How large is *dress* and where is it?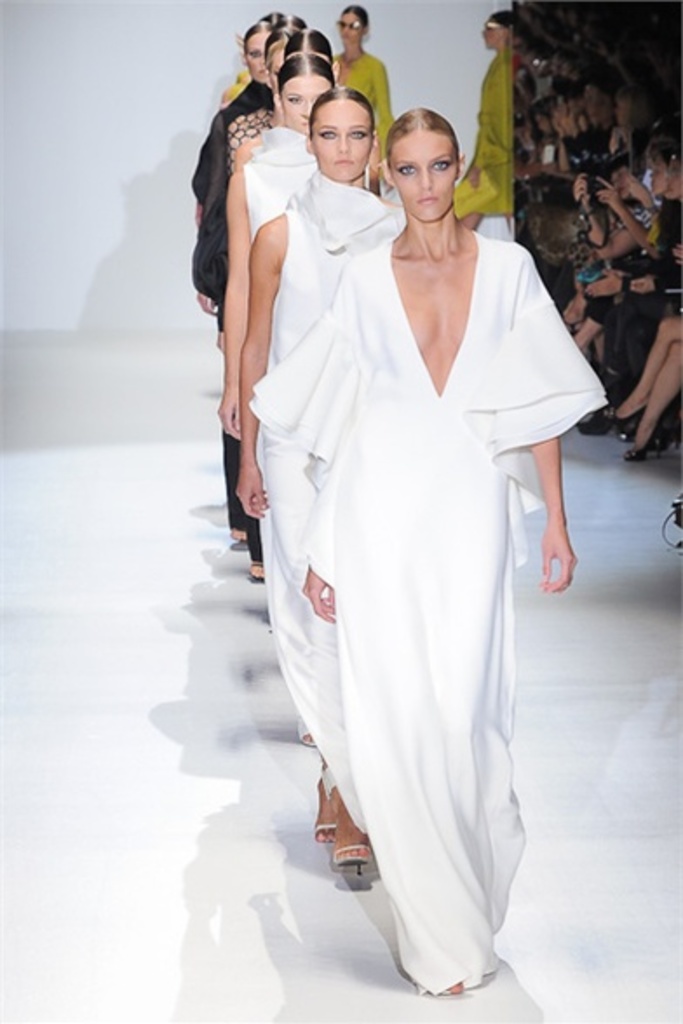
Bounding box: select_region(265, 242, 575, 994).
